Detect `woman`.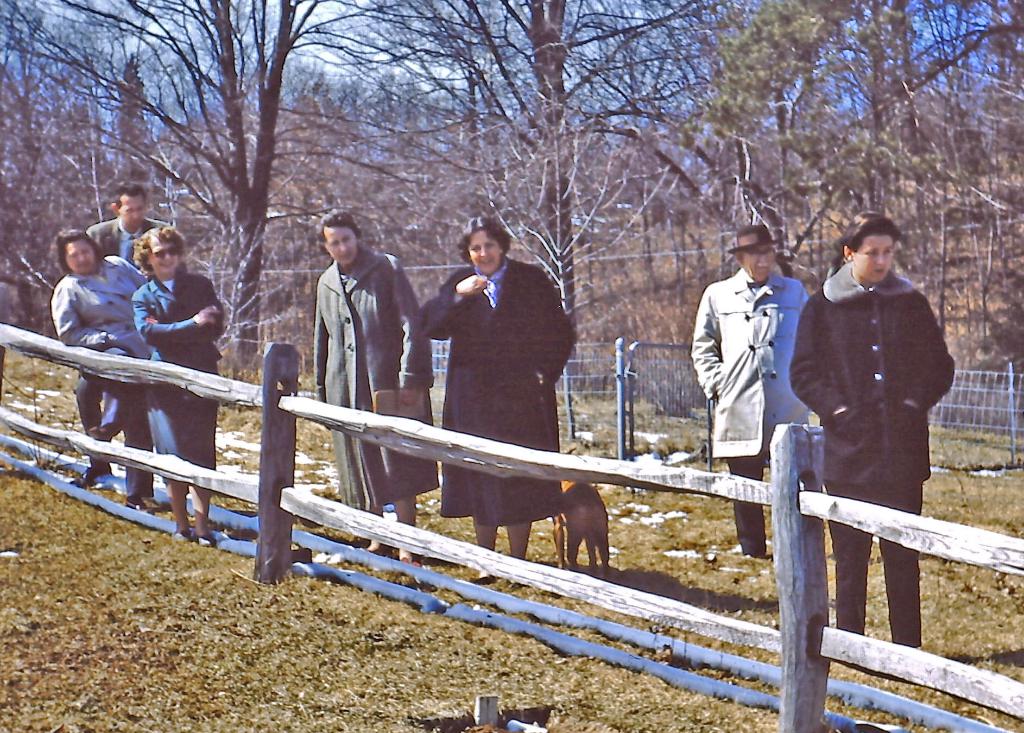
Detected at (413,216,577,584).
